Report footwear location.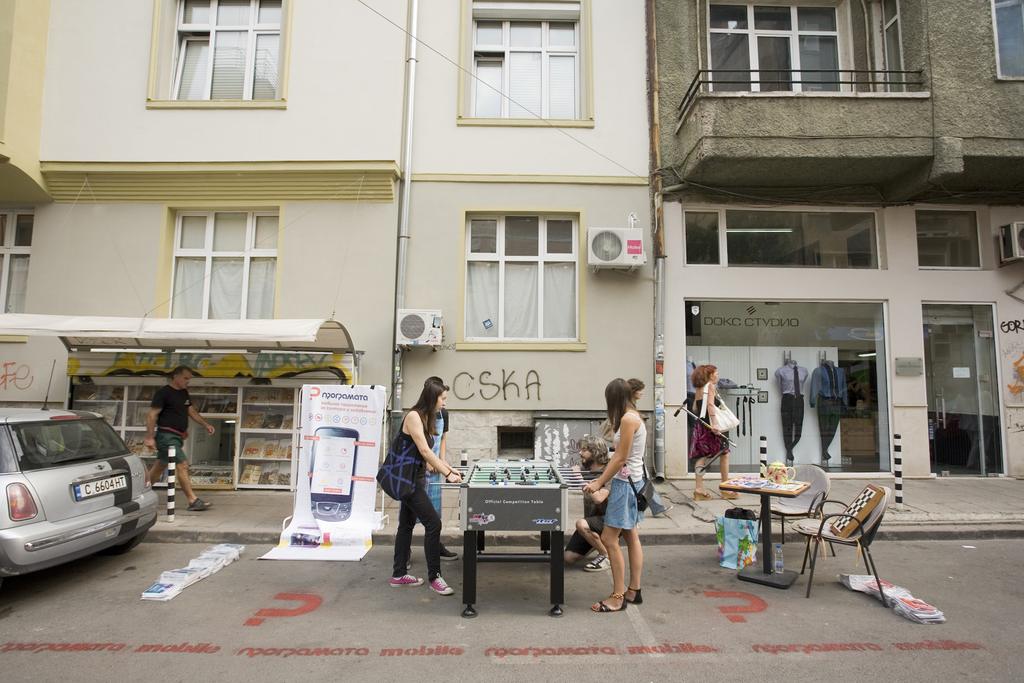
Report: bbox=(625, 589, 651, 608).
